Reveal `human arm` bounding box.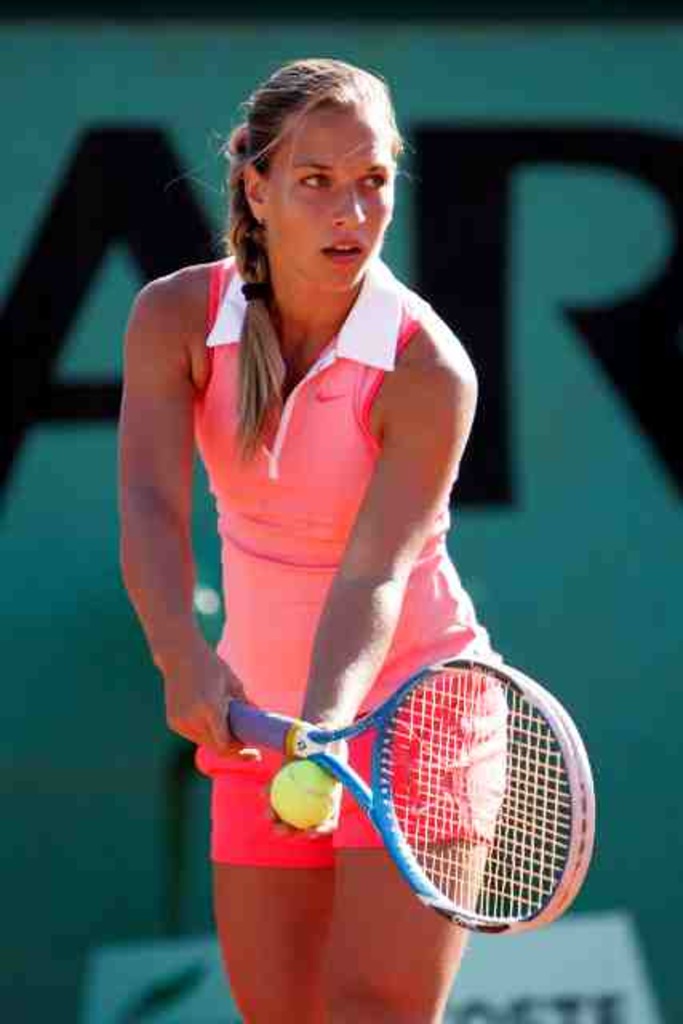
Revealed: region(93, 226, 242, 811).
